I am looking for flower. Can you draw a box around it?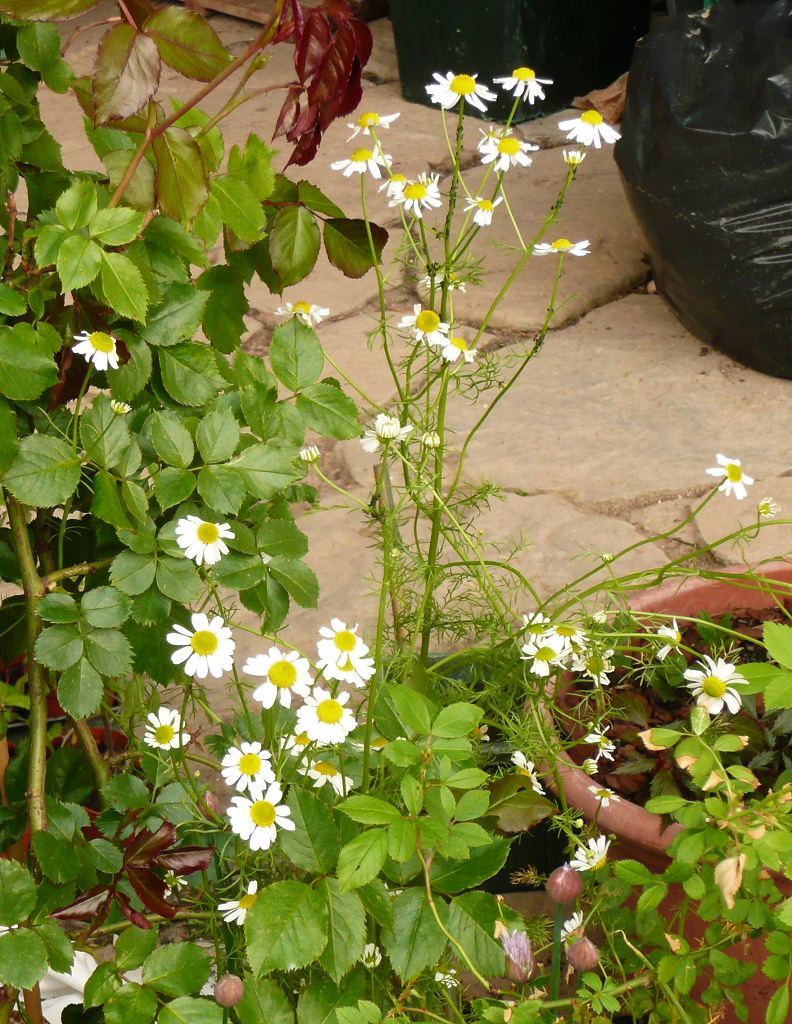
Sure, the bounding box is detection(300, 447, 321, 469).
